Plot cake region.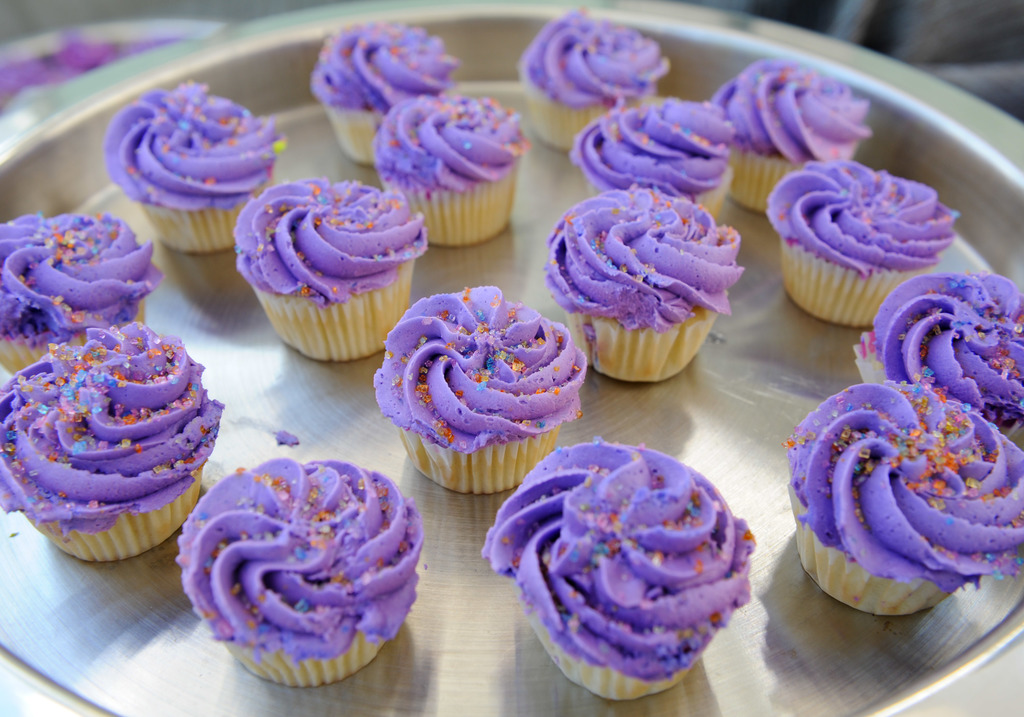
Plotted at box=[370, 289, 591, 495].
